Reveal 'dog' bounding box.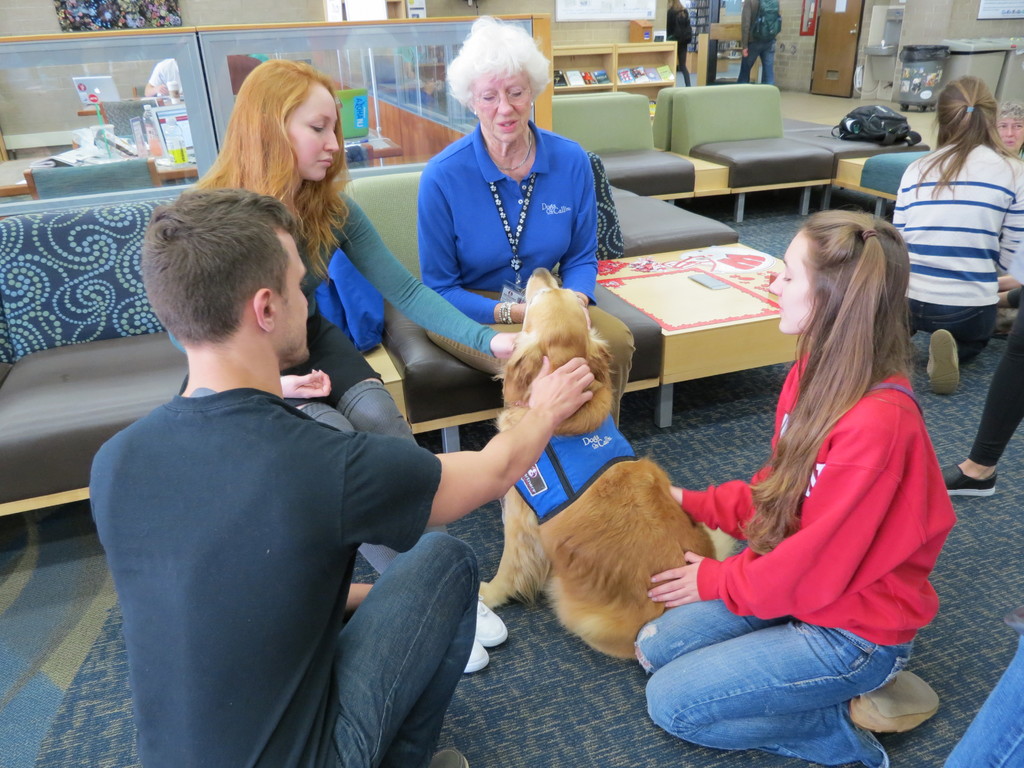
Revealed: l=479, t=268, r=735, b=664.
